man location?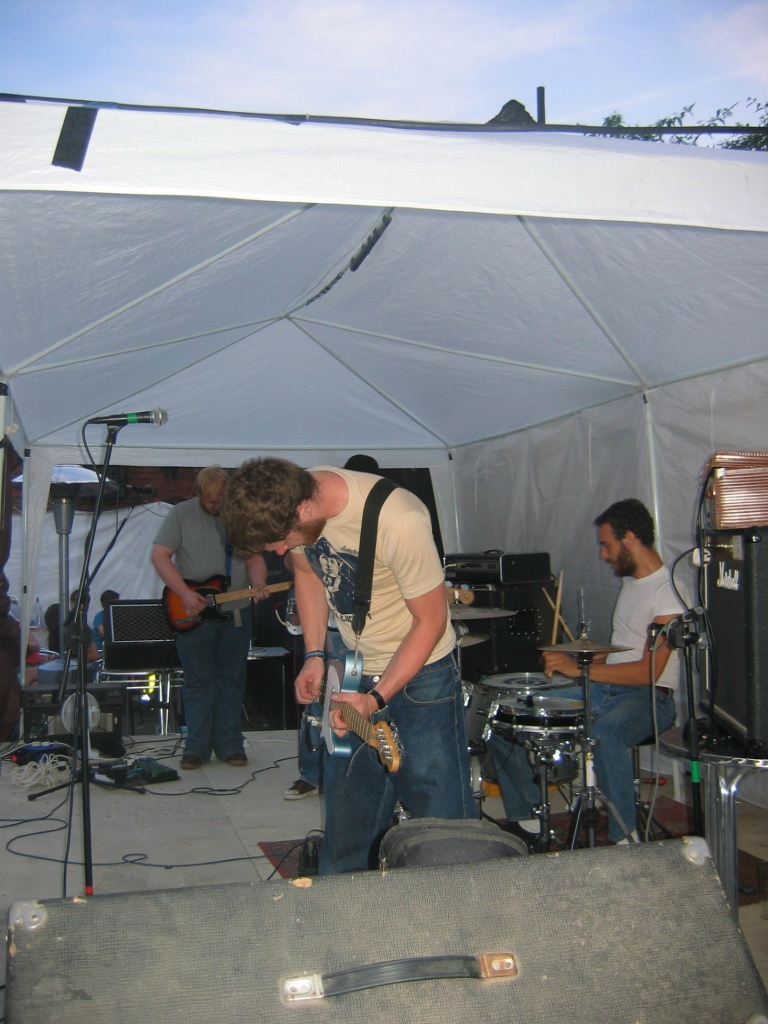
<bbox>231, 460, 472, 873</bbox>
